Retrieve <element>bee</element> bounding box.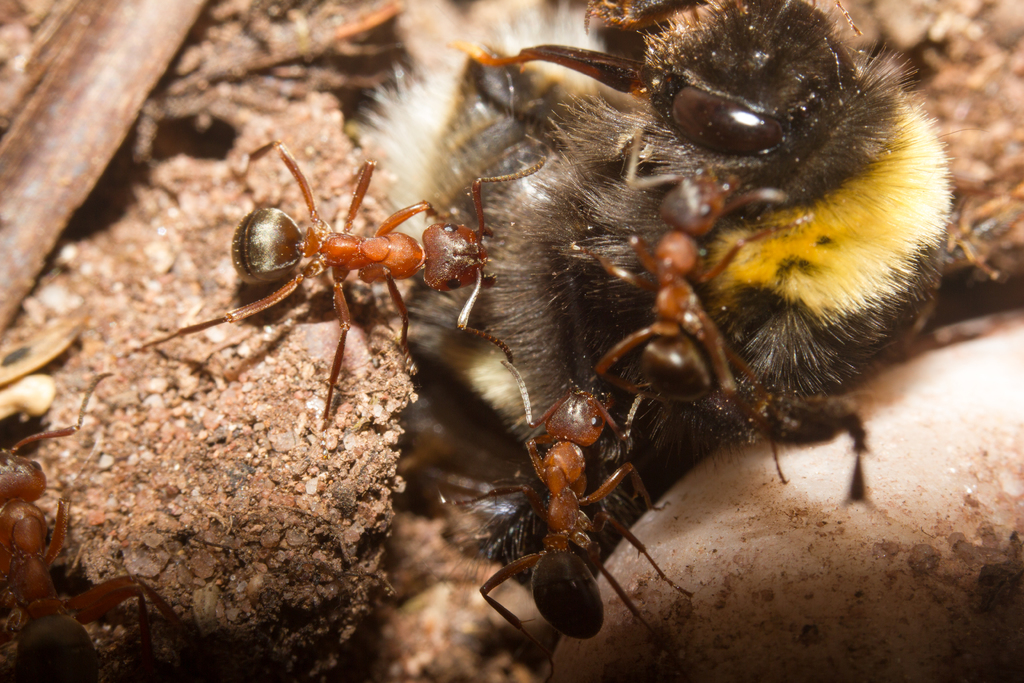
Bounding box: select_region(478, 350, 692, 682).
